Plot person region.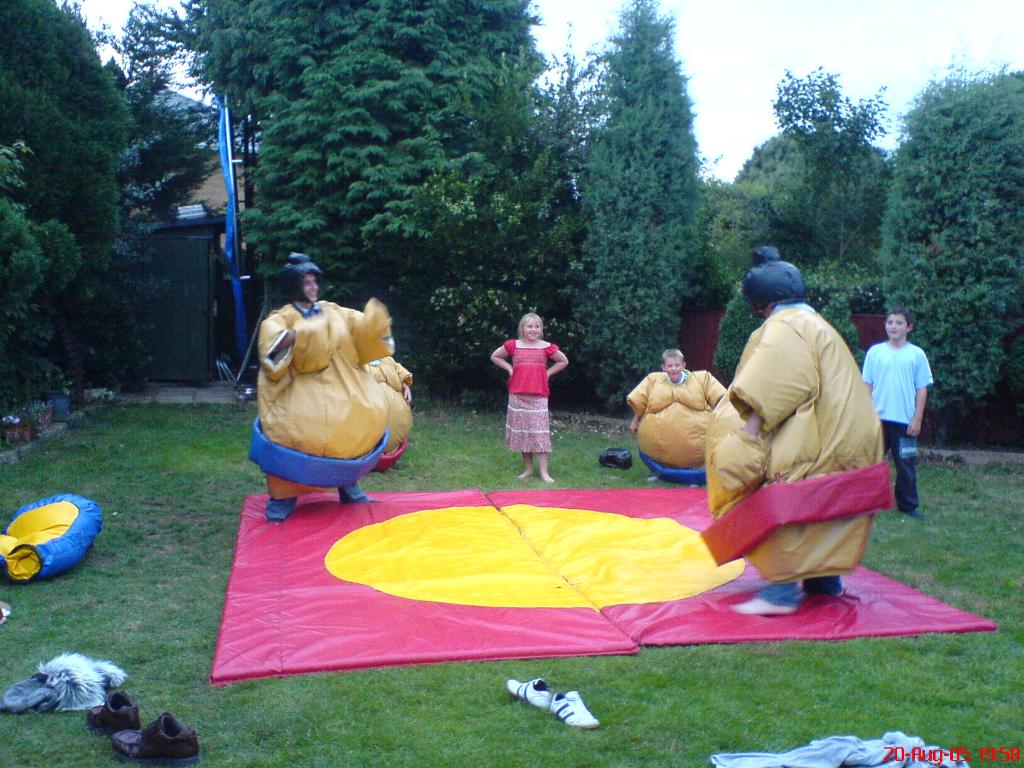
Plotted at 858:308:937:518.
